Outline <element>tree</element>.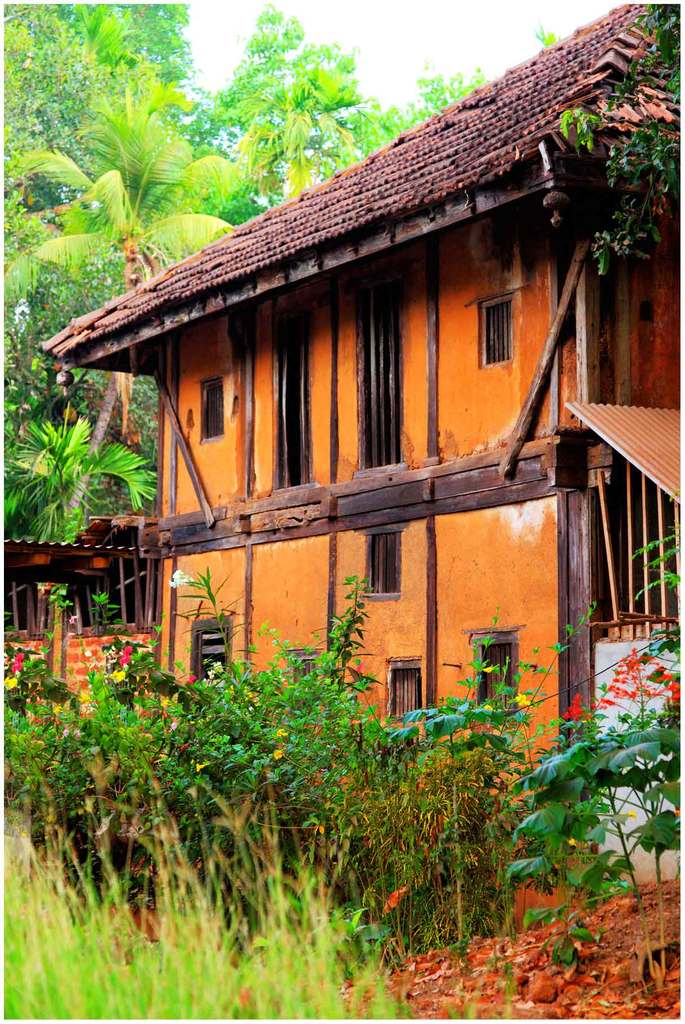
Outline: select_region(359, 106, 405, 146).
